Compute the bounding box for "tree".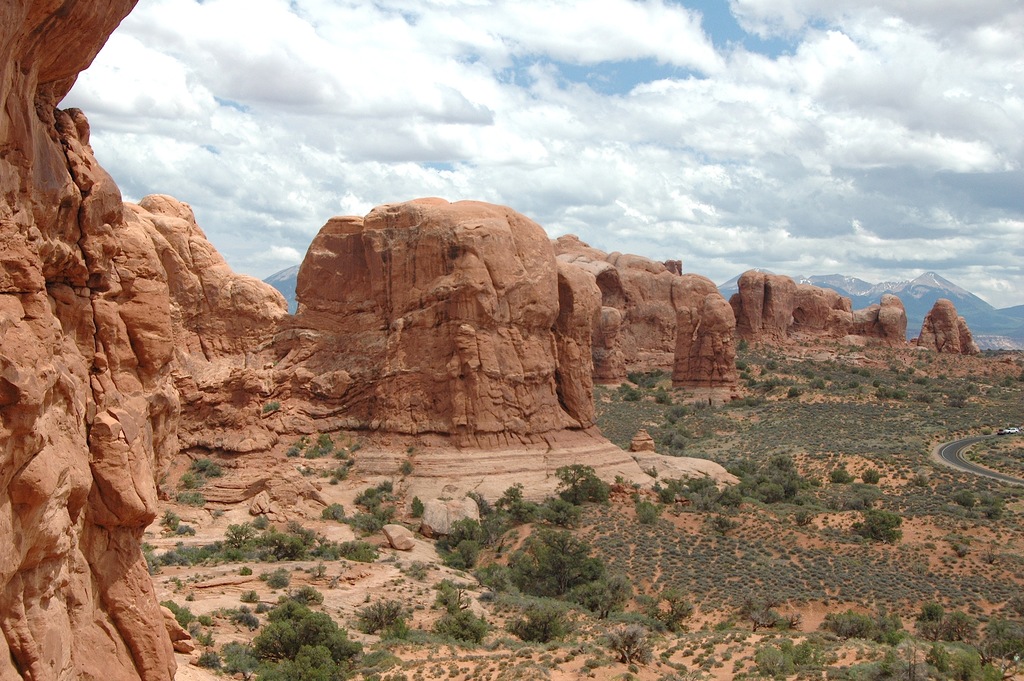
(598, 620, 652, 665).
